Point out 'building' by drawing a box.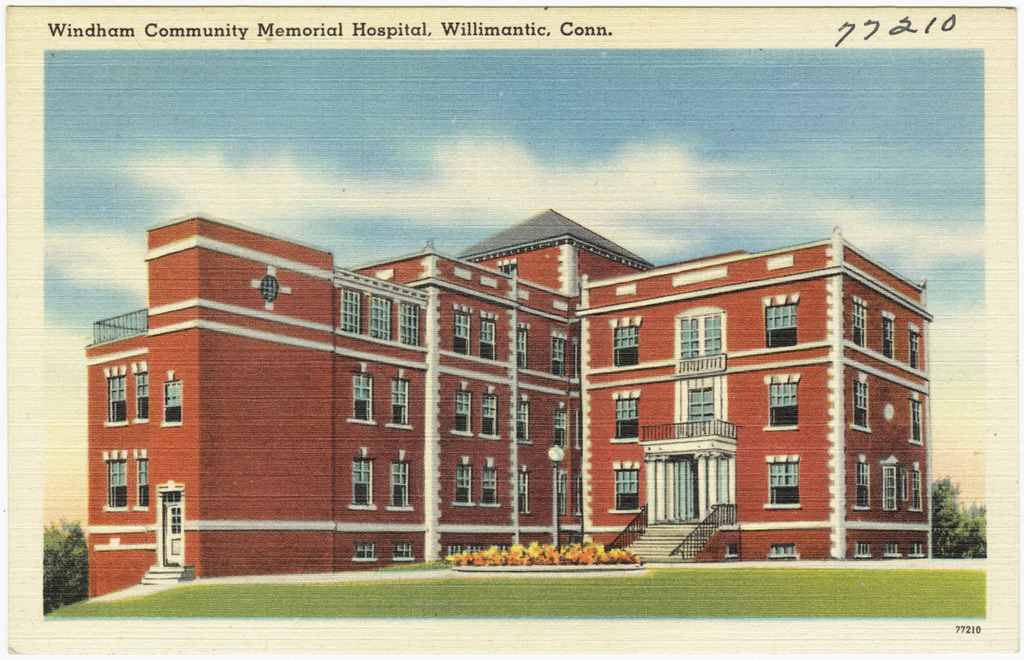
[84,209,934,596].
